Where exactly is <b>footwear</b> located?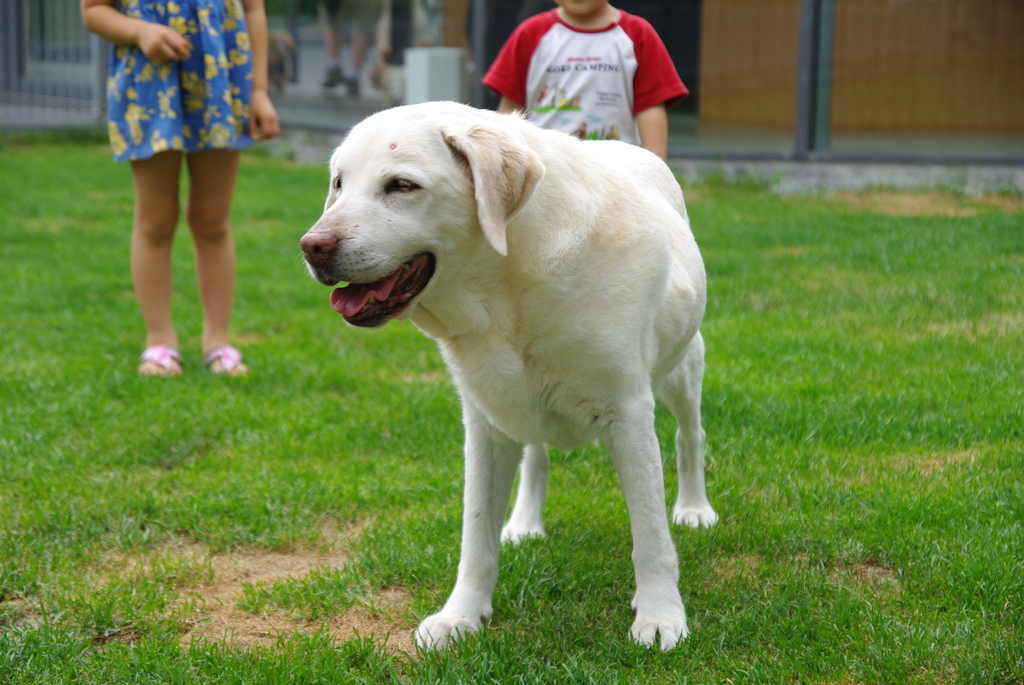
Its bounding box is box(141, 344, 183, 376).
